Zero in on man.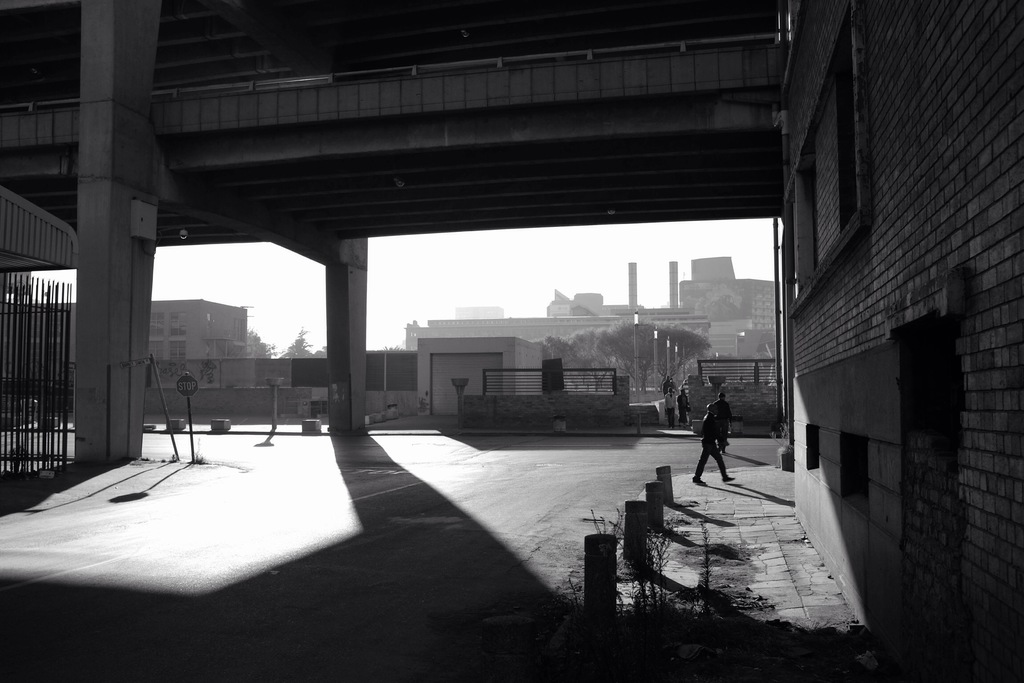
Zeroed in: rect(715, 392, 735, 454).
